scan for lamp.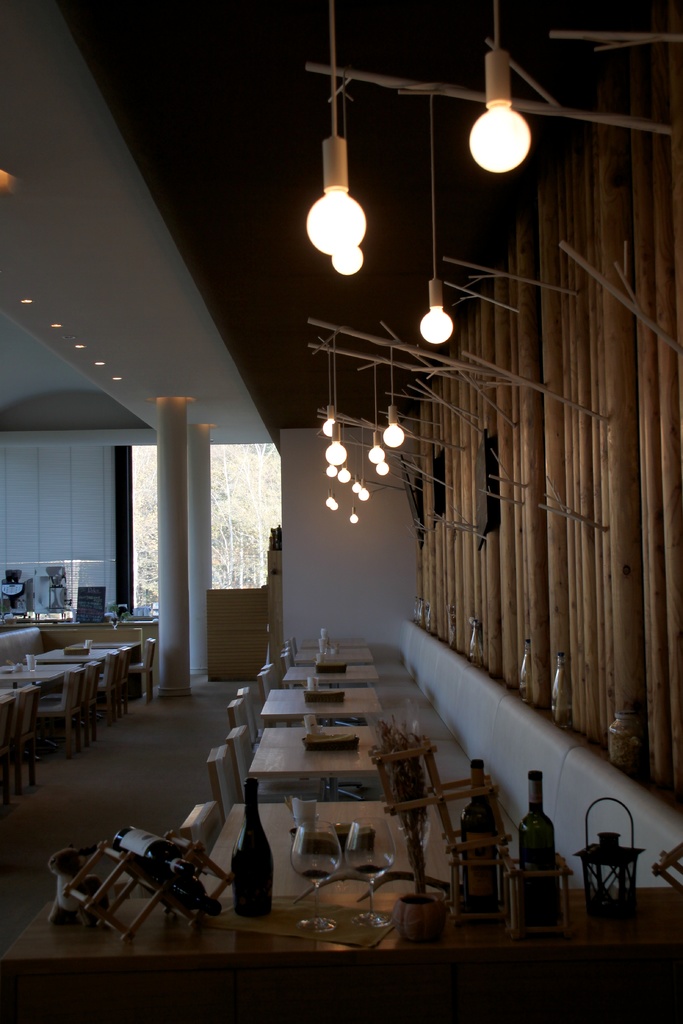
Scan result: pyautogui.locateOnScreen(358, 425, 370, 500).
